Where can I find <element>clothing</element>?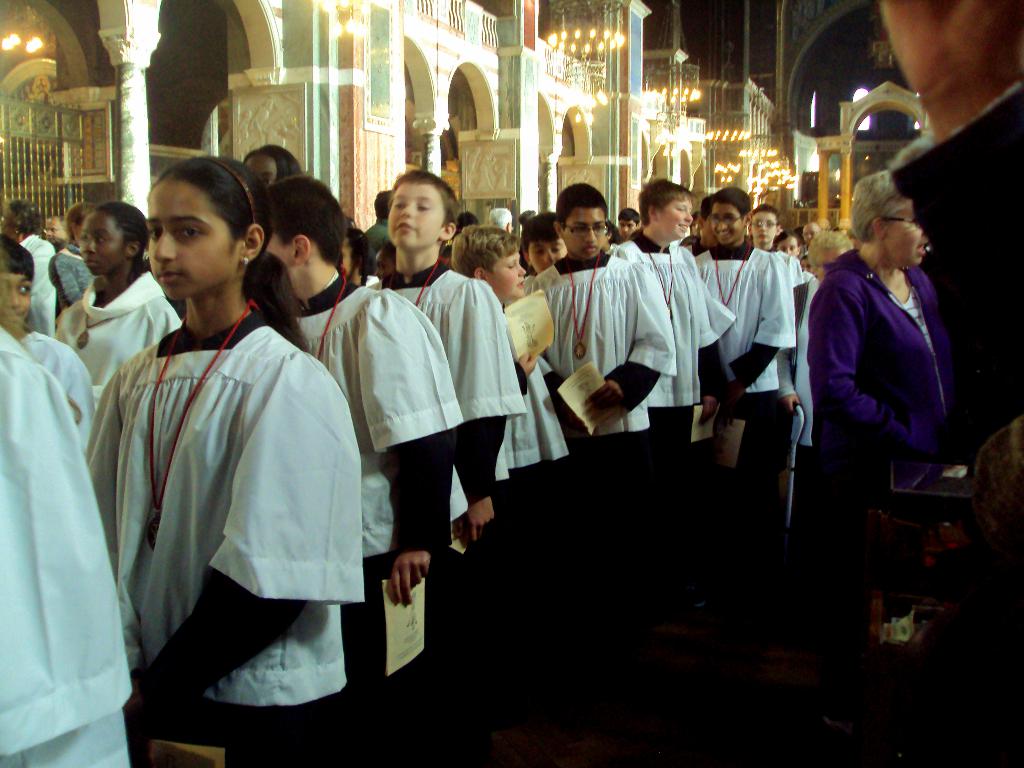
You can find it at [x1=380, y1=278, x2=525, y2=545].
